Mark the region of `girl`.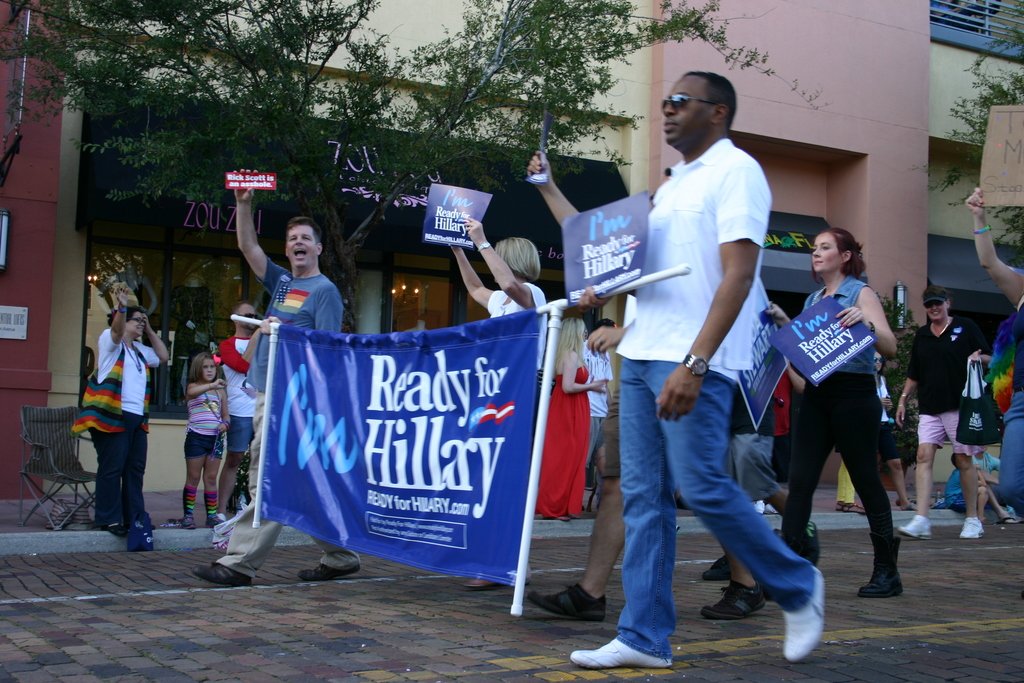
Region: BBox(180, 349, 231, 529).
